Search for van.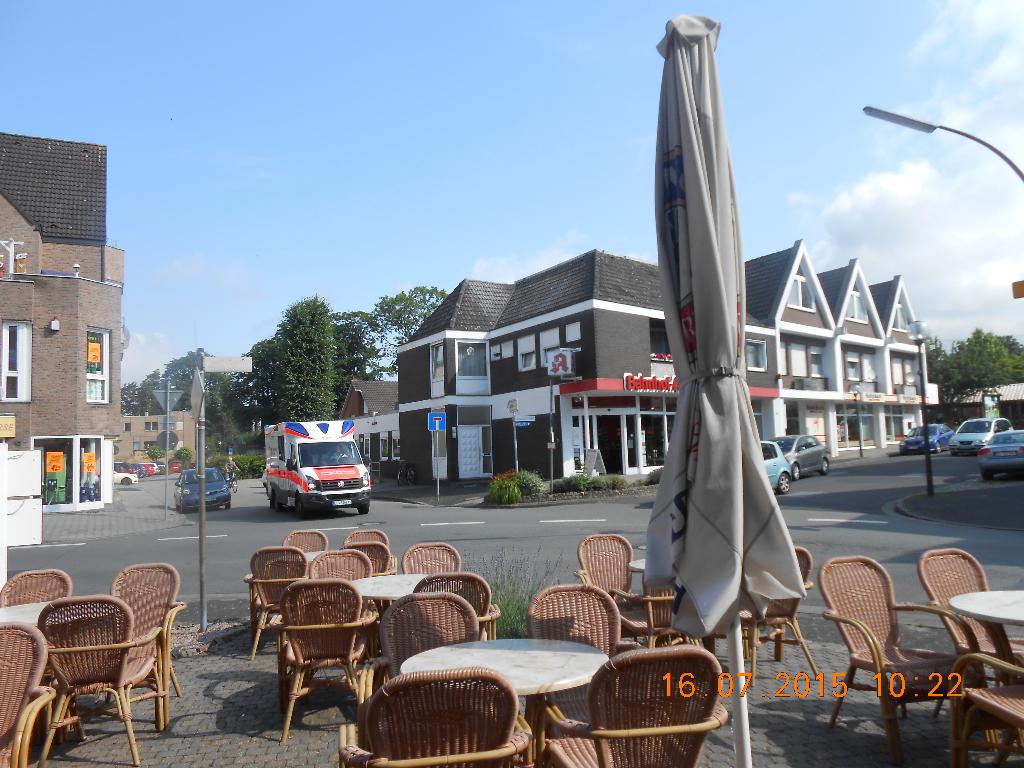
Found at (x1=264, y1=419, x2=372, y2=520).
